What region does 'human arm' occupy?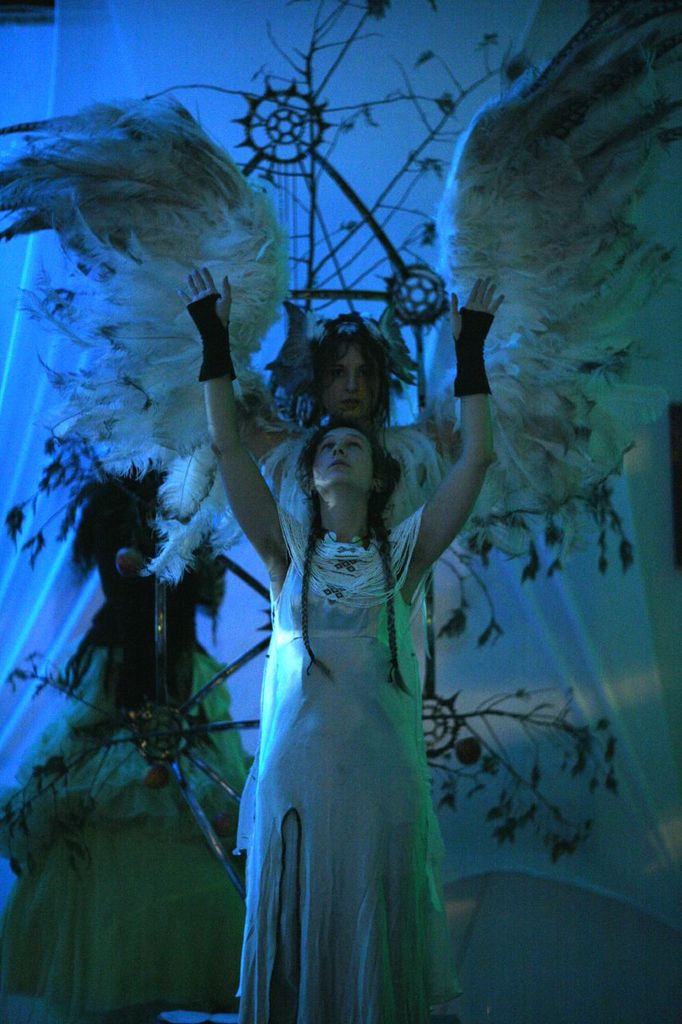
(170,266,288,583).
